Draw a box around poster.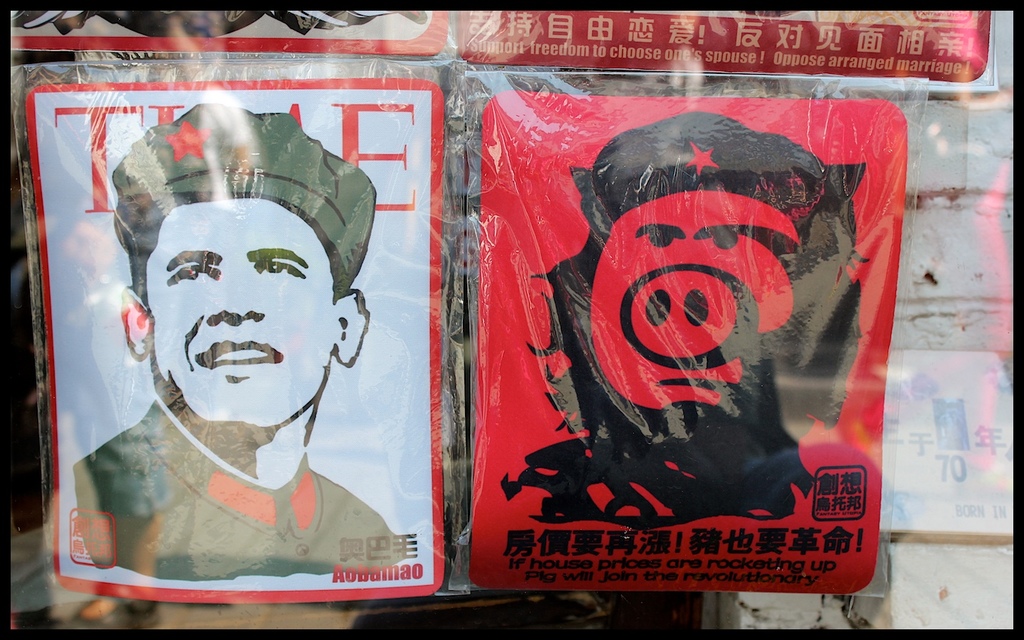
(471, 90, 909, 595).
